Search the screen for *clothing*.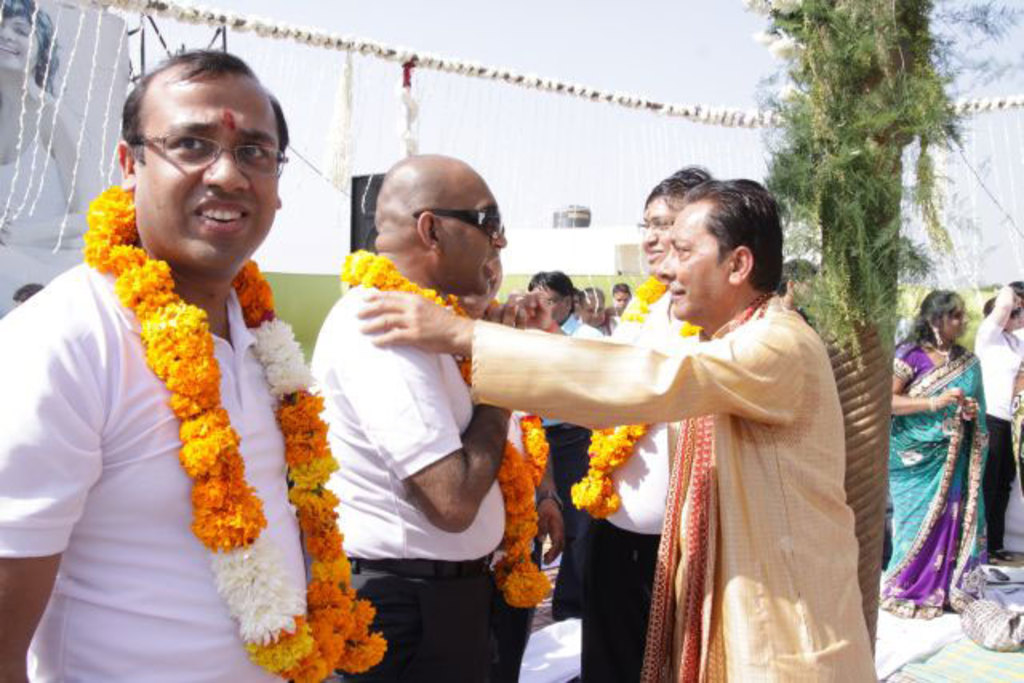
Found at [494, 409, 538, 681].
